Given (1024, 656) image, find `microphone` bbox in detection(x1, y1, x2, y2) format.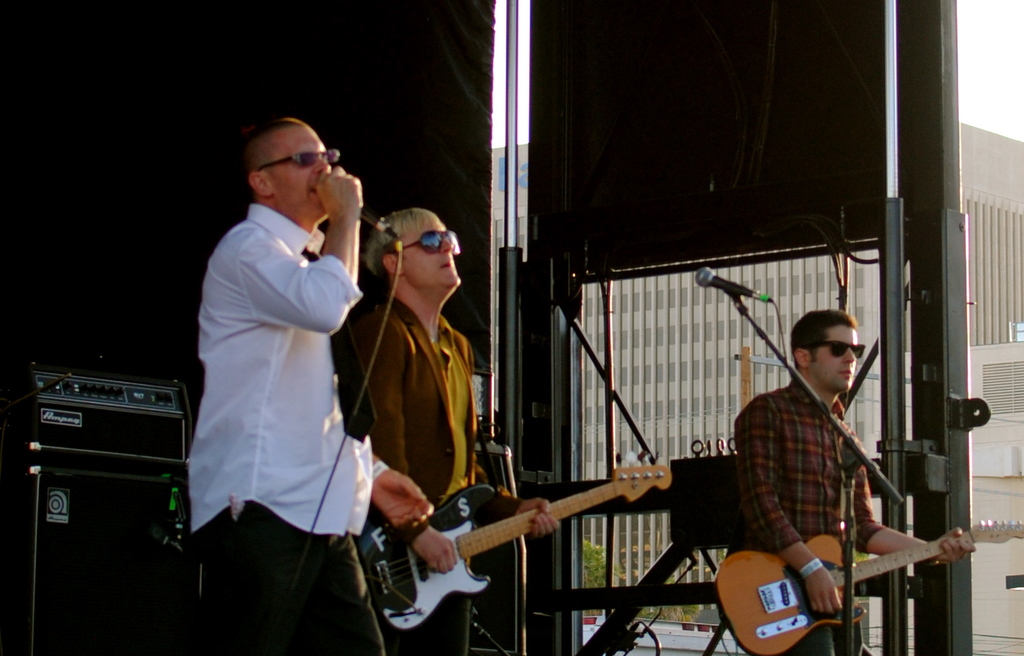
detection(695, 264, 773, 304).
